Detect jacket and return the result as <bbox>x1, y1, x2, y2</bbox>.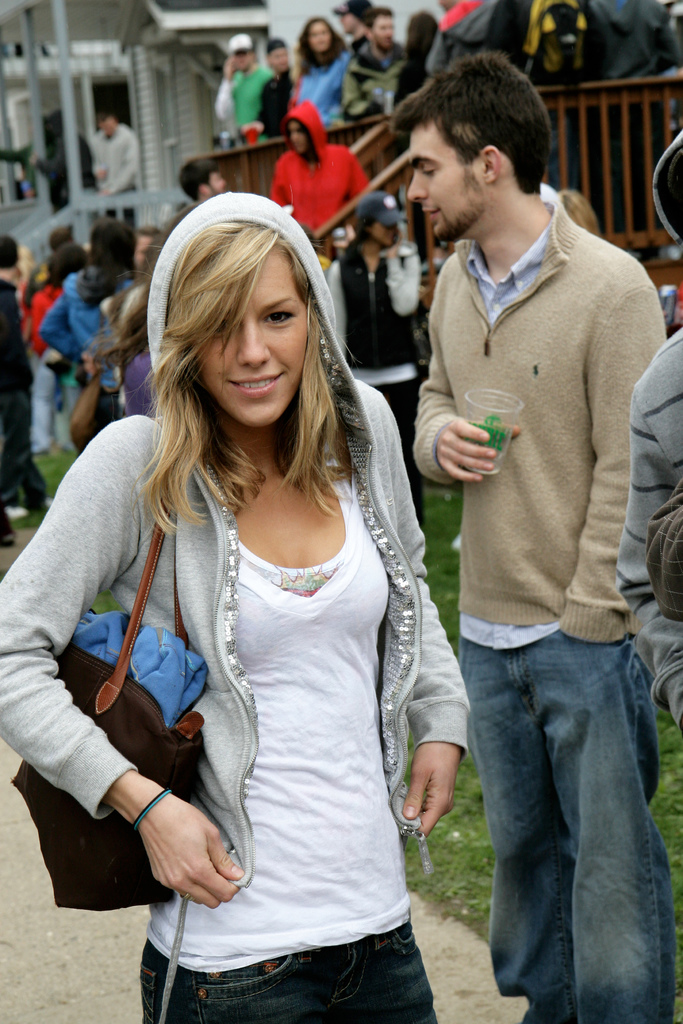
<bbox>331, 230, 442, 365</bbox>.
